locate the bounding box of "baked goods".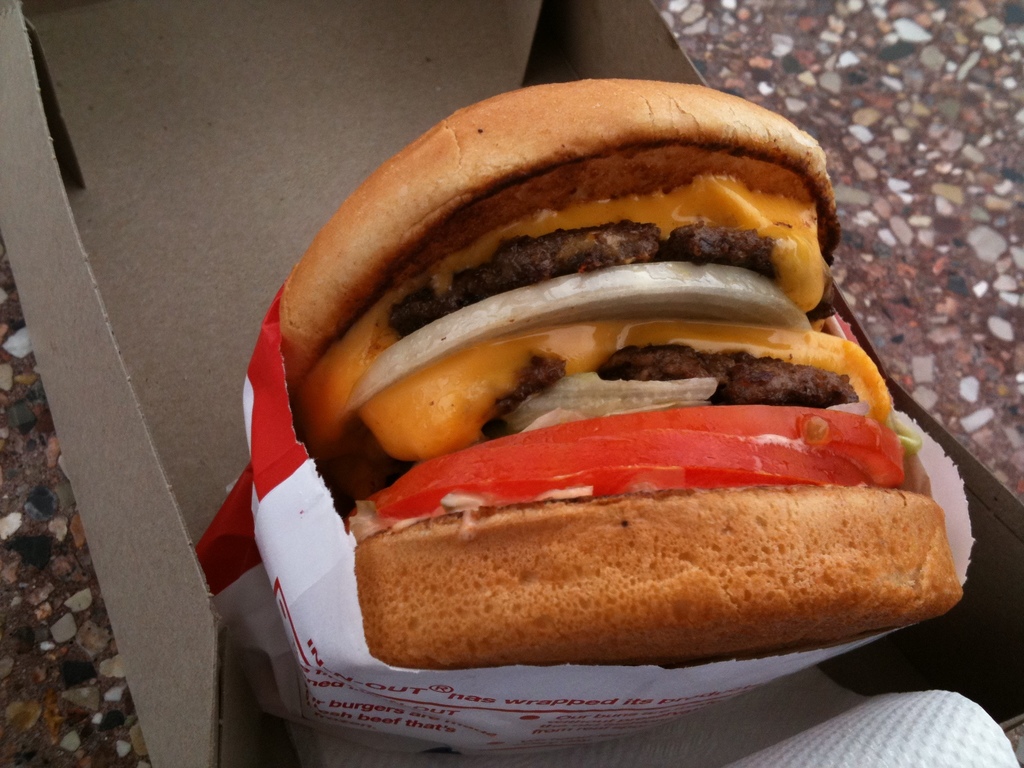
Bounding box: crop(284, 68, 951, 673).
